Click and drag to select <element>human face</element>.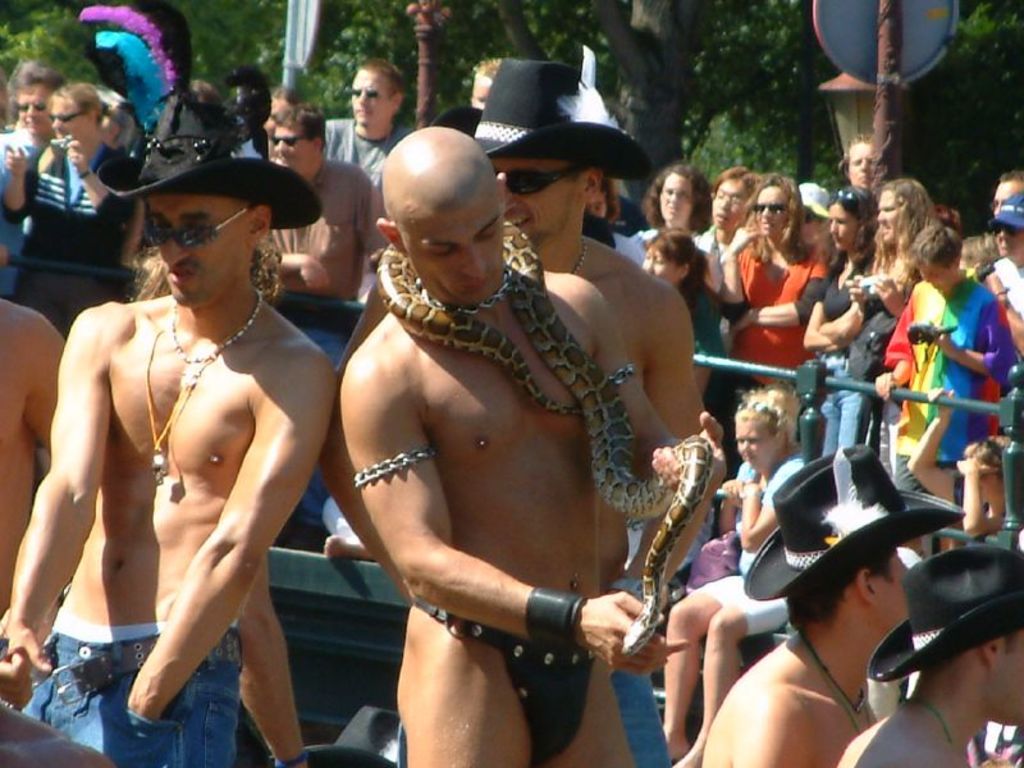
Selection: box(14, 82, 54, 137).
